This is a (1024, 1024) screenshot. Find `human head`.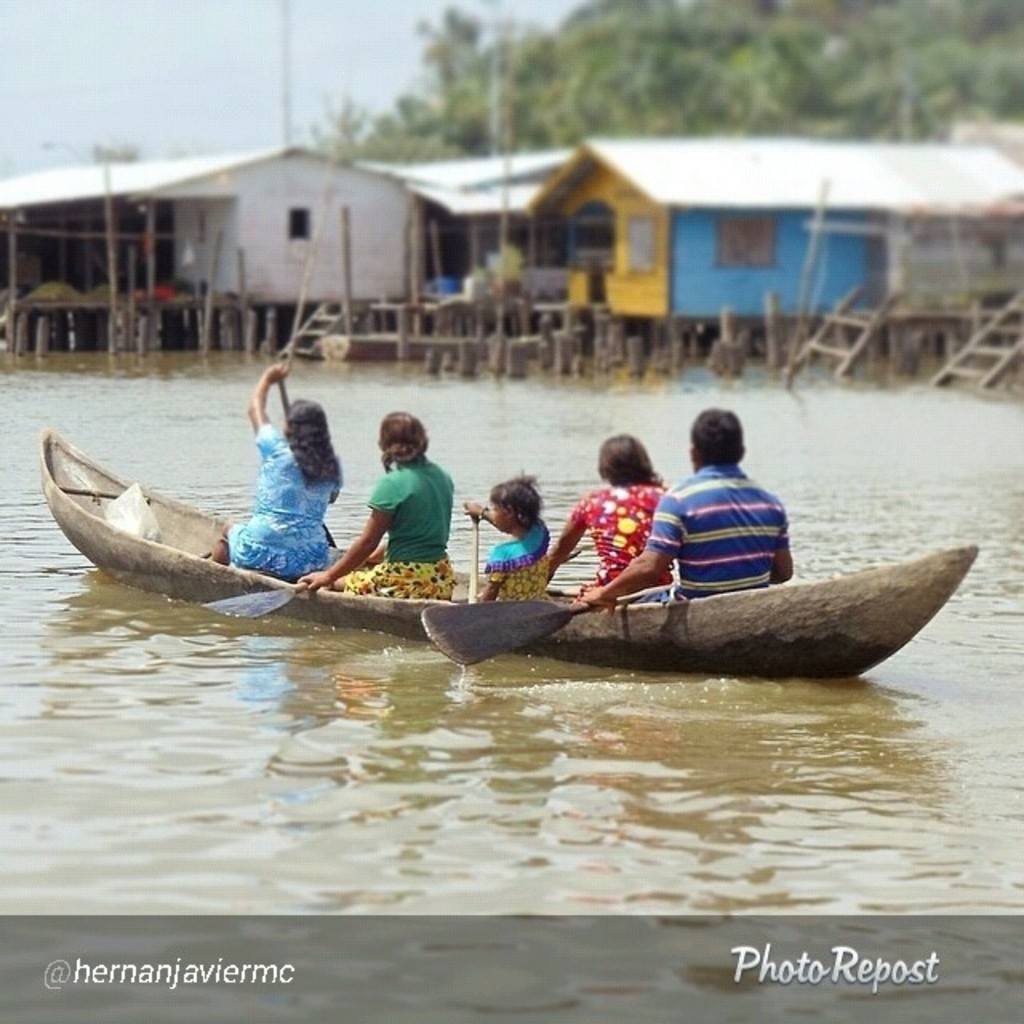
Bounding box: detection(595, 429, 651, 488).
